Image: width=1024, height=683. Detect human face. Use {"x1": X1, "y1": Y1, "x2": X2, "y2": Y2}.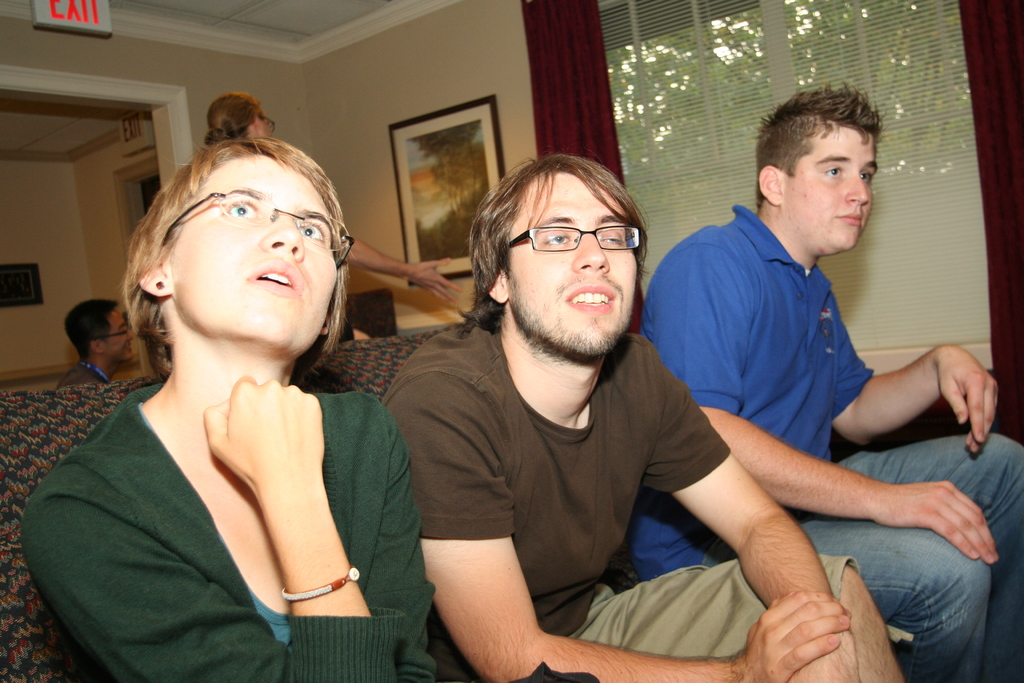
{"x1": 500, "y1": 172, "x2": 637, "y2": 352}.
